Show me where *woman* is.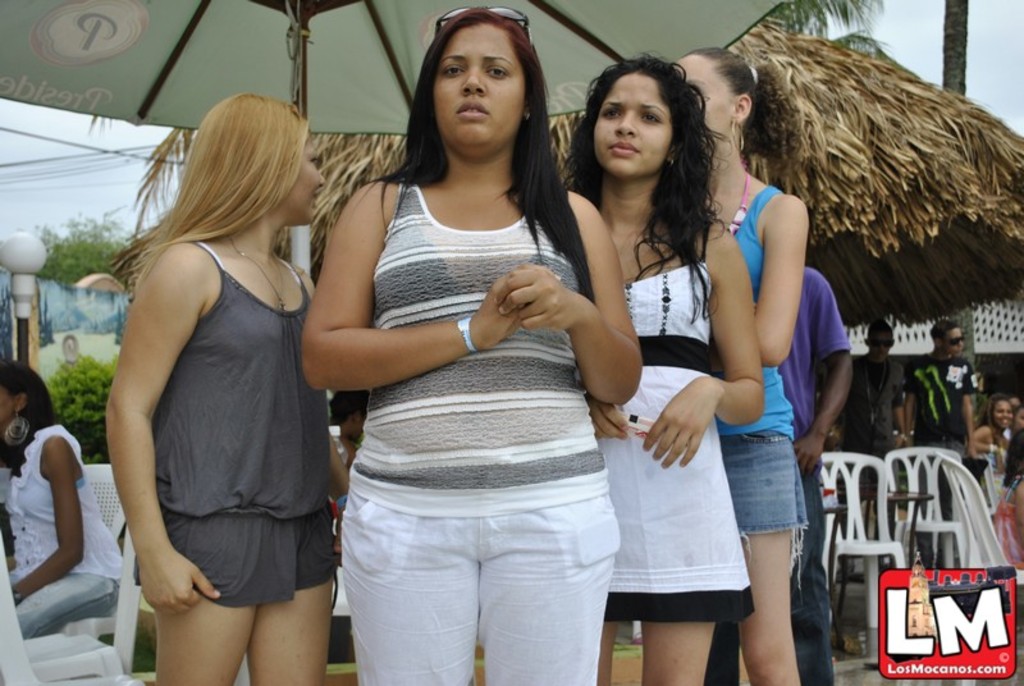
*woman* is at bbox(561, 52, 765, 685).
